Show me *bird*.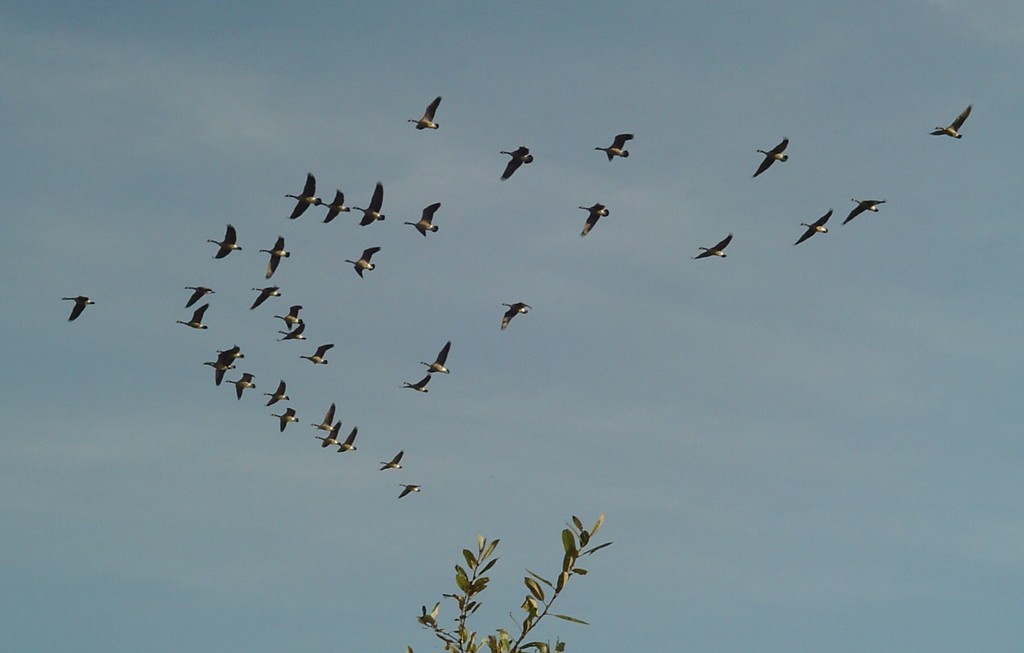
*bird* is here: {"left": 225, "top": 371, "right": 255, "bottom": 402}.
